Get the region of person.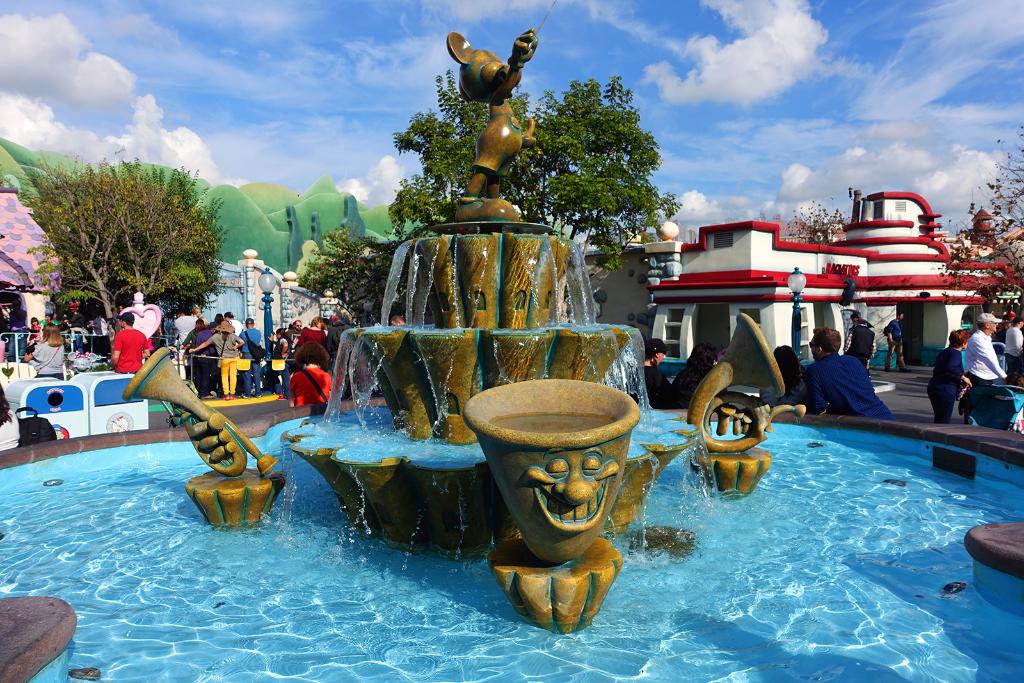
x1=238, y1=317, x2=262, y2=399.
